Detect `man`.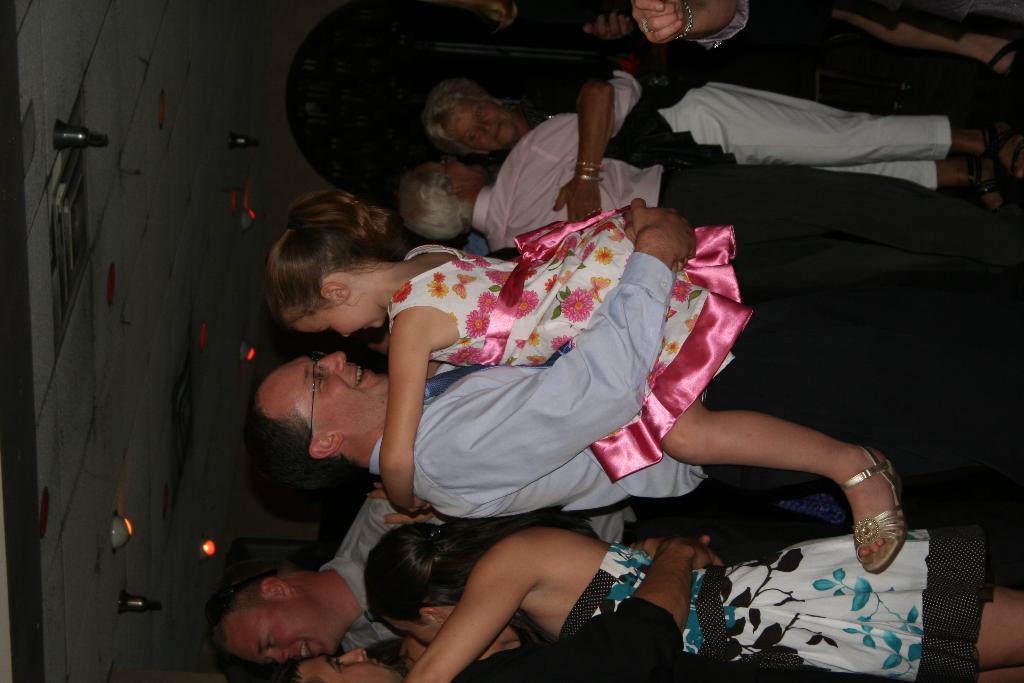
Detected at <region>253, 537, 905, 682</region>.
